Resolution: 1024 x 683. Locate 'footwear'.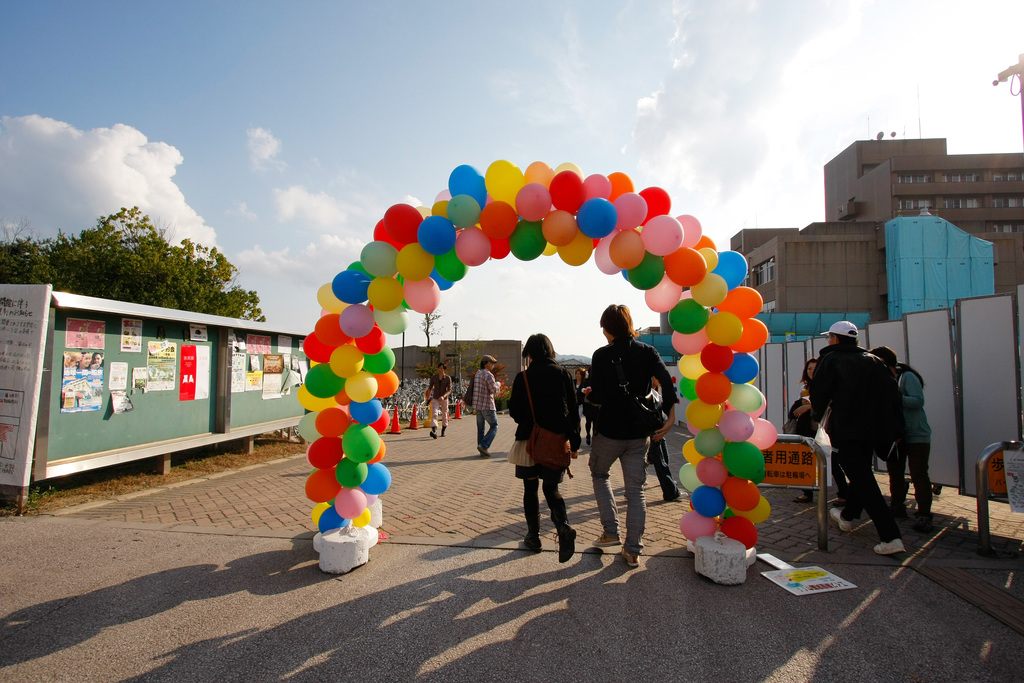
<bbox>622, 549, 639, 568</bbox>.
